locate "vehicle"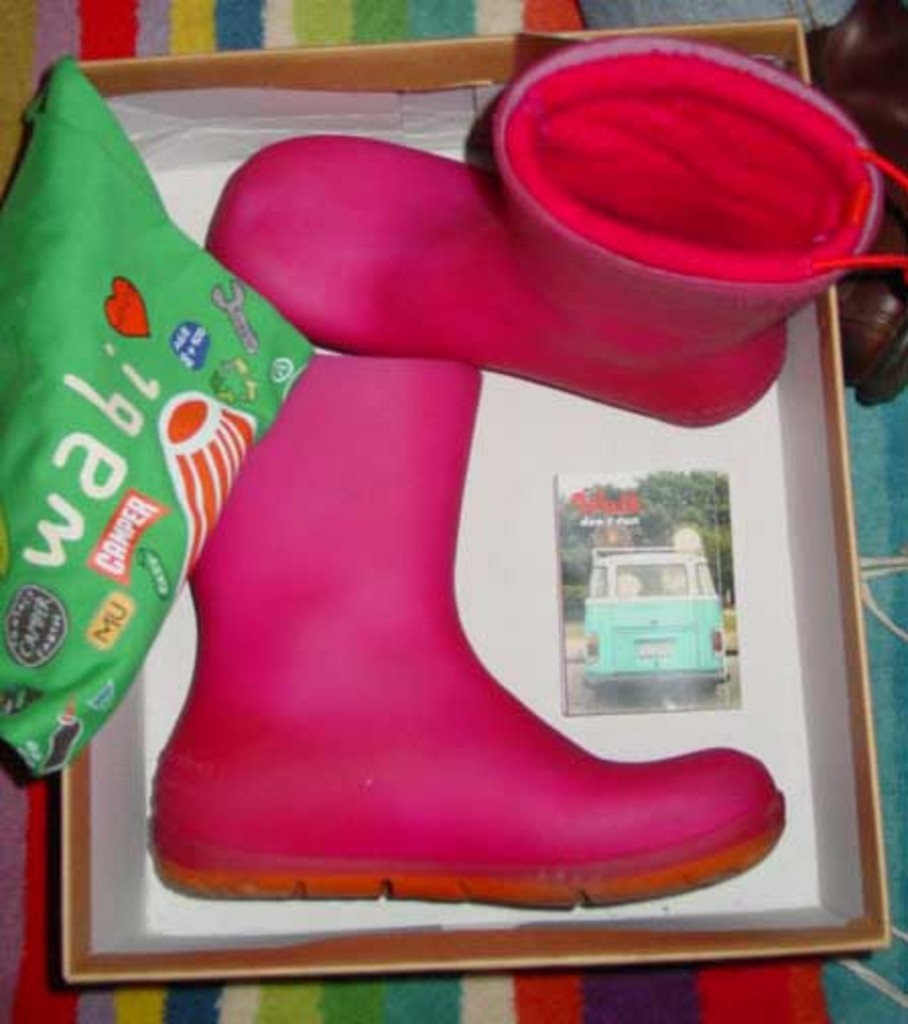
bbox(581, 549, 731, 709)
